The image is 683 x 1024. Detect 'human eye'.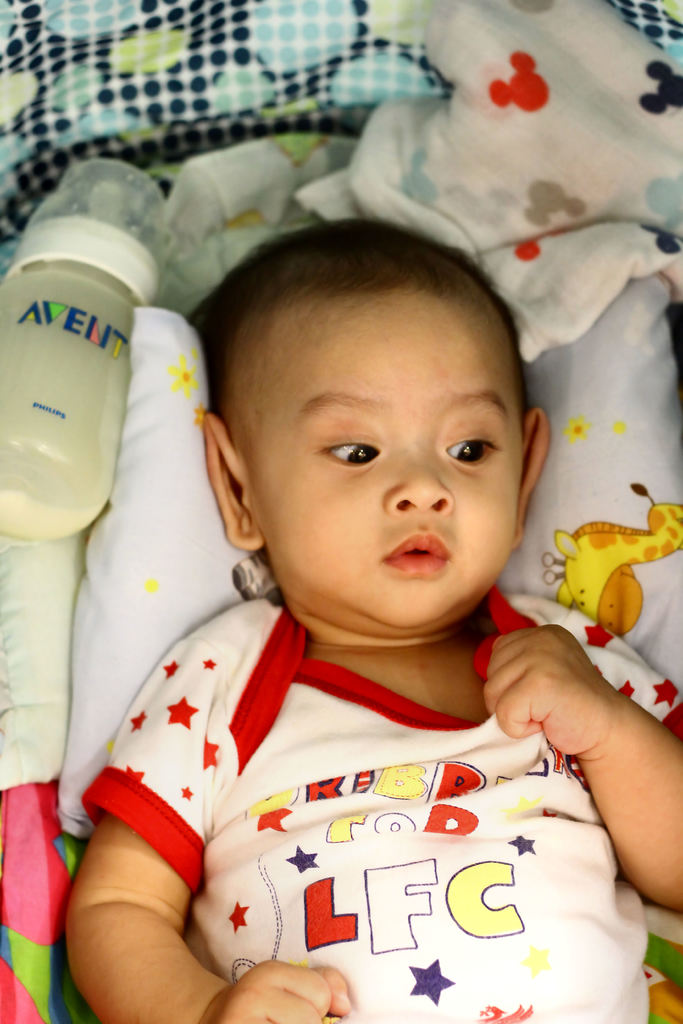
Detection: (left=437, top=426, right=500, bottom=472).
